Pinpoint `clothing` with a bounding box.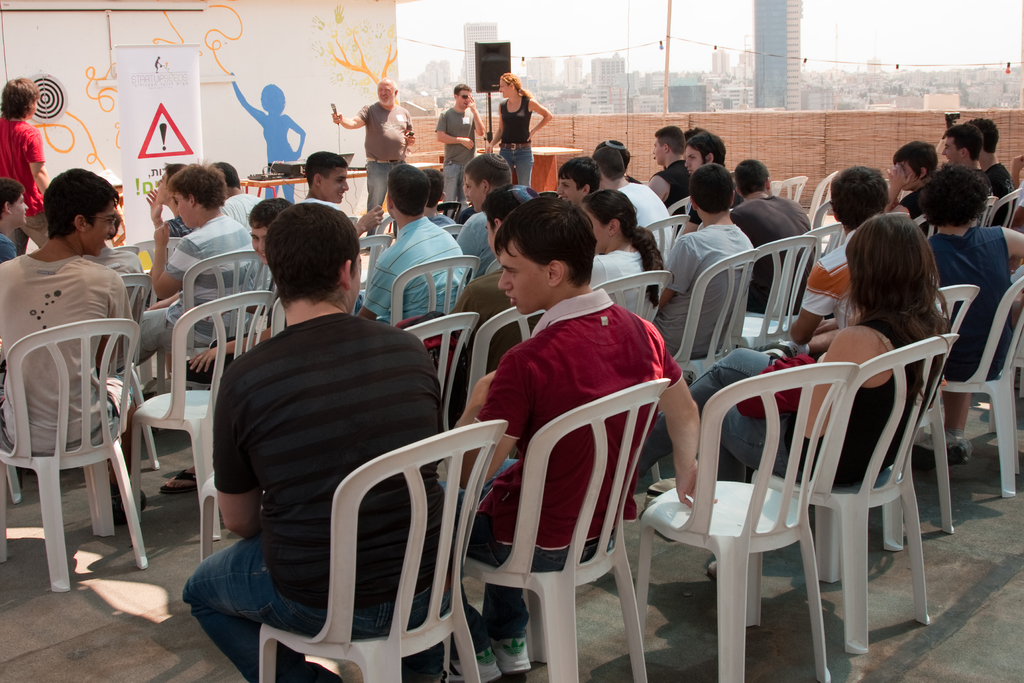
BBox(0, 260, 142, 457).
